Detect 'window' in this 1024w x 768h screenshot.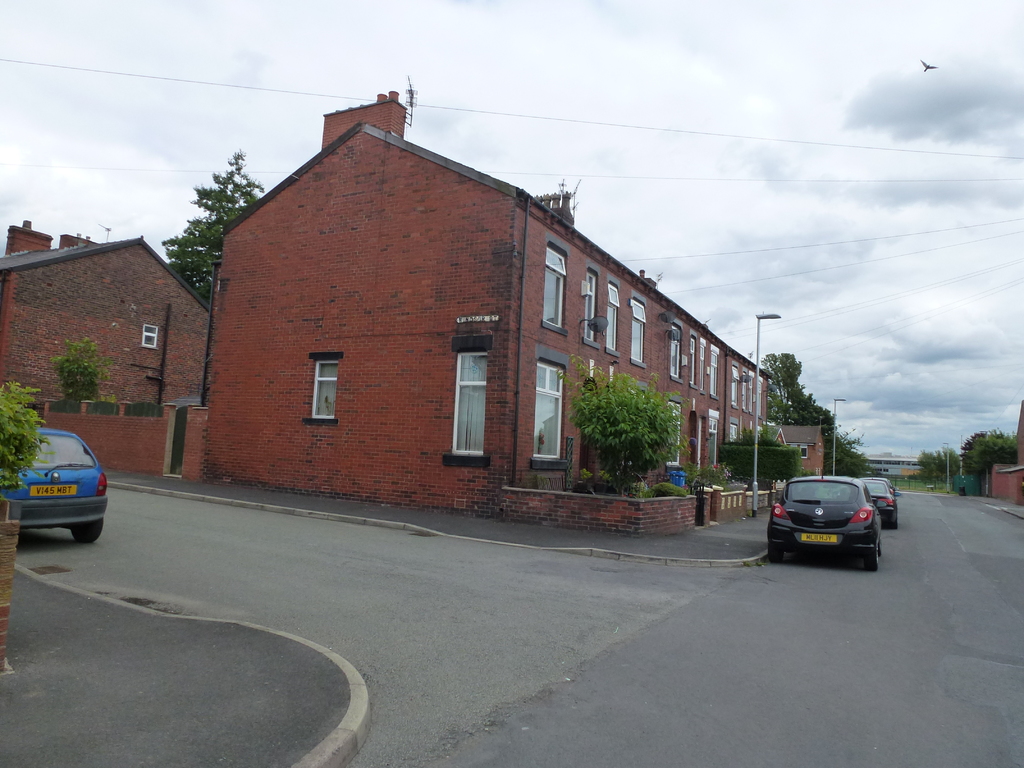
Detection: [301, 353, 341, 424].
